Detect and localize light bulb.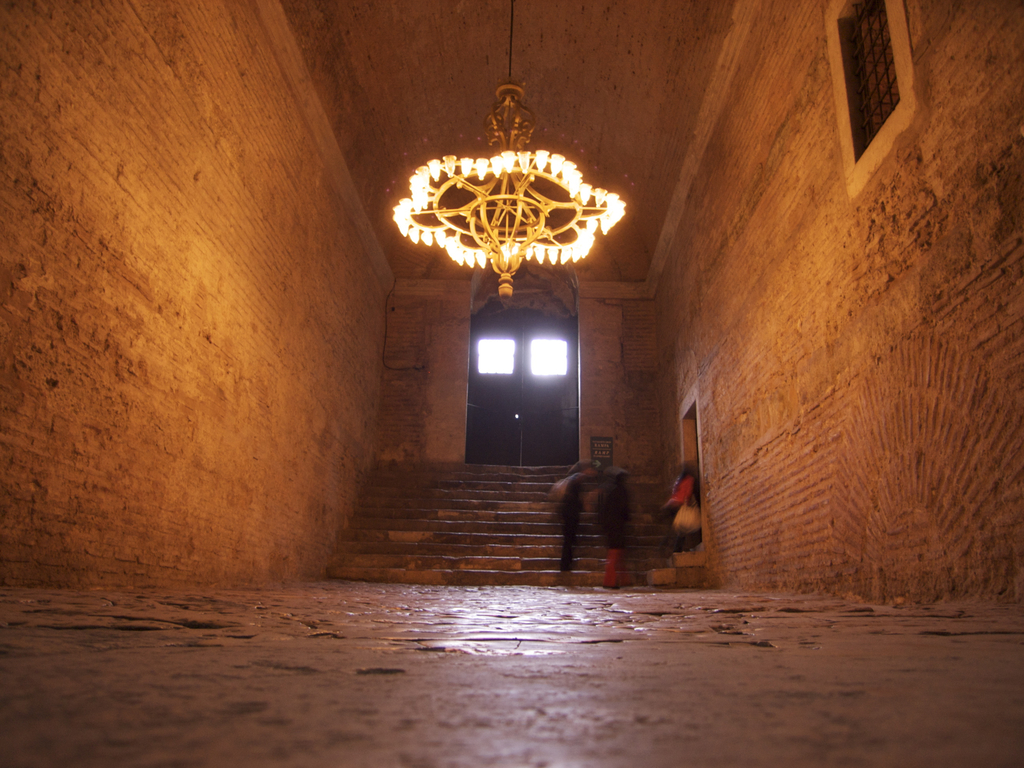
Localized at select_region(444, 239, 455, 260).
